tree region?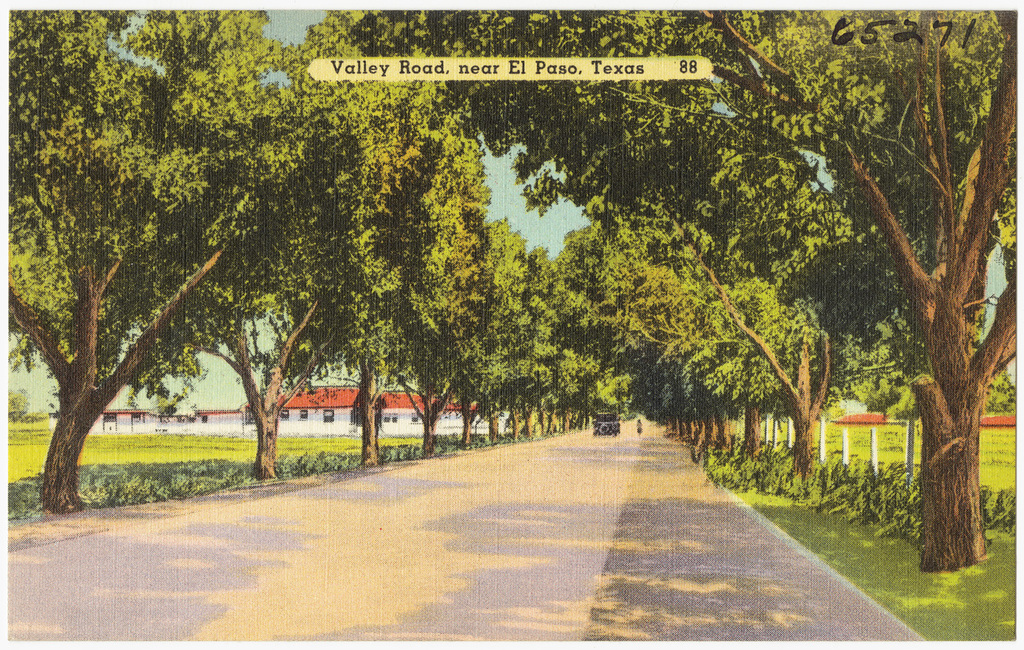
[541,247,776,483]
